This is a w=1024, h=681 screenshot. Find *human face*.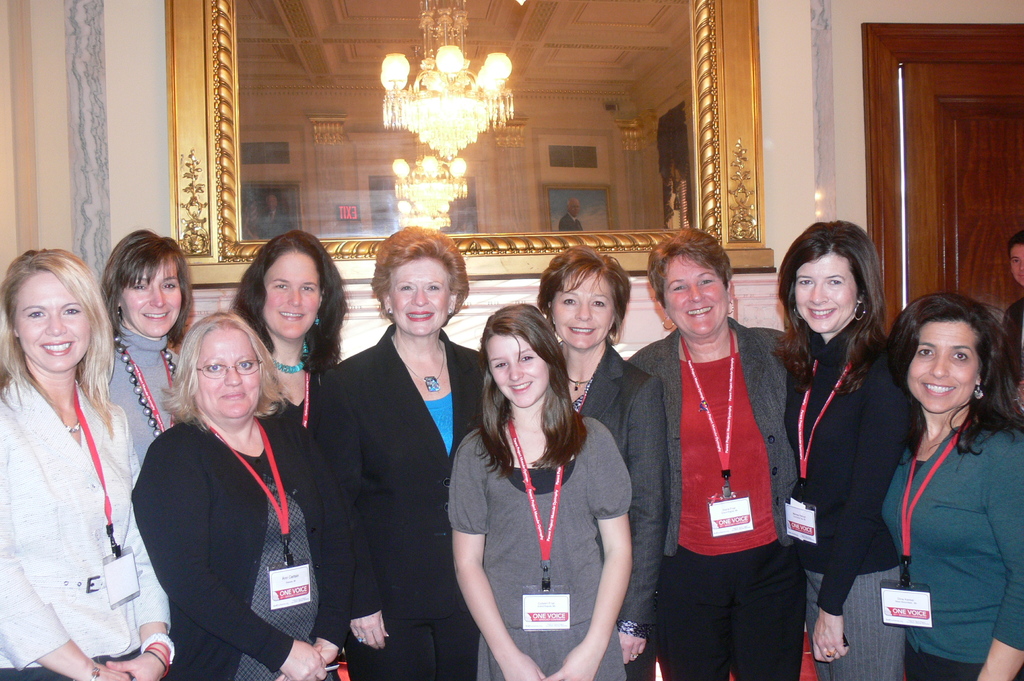
Bounding box: <box>266,244,321,340</box>.
